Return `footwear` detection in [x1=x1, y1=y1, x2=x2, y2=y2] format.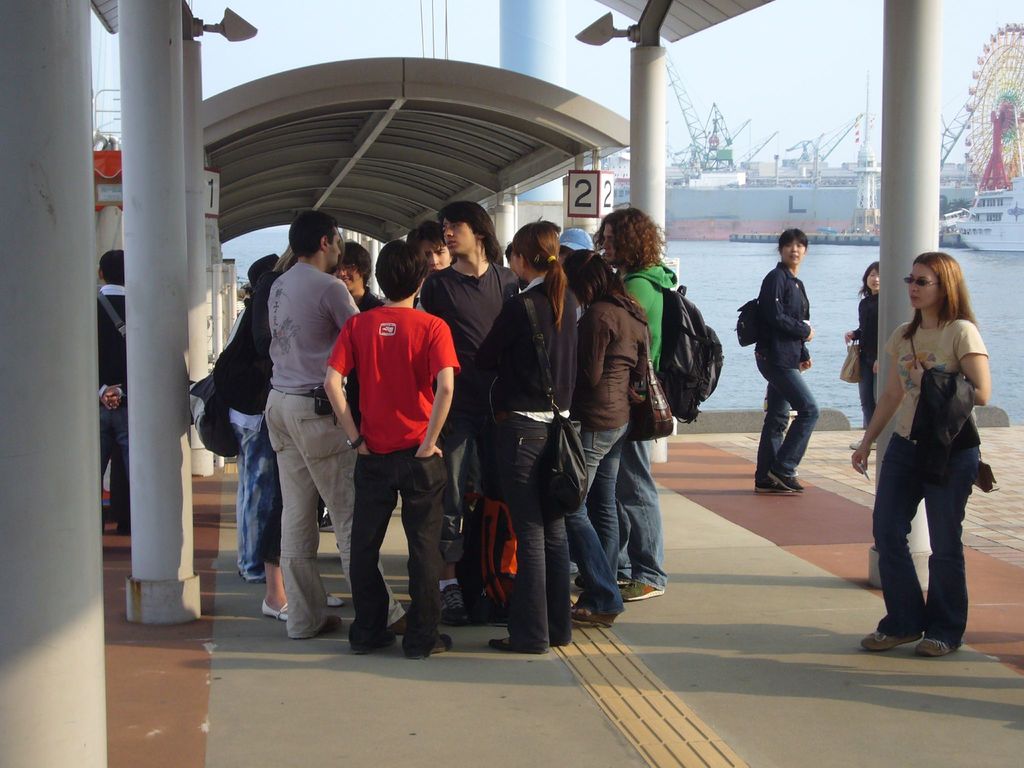
[x1=355, y1=630, x2=397, y2=655].
